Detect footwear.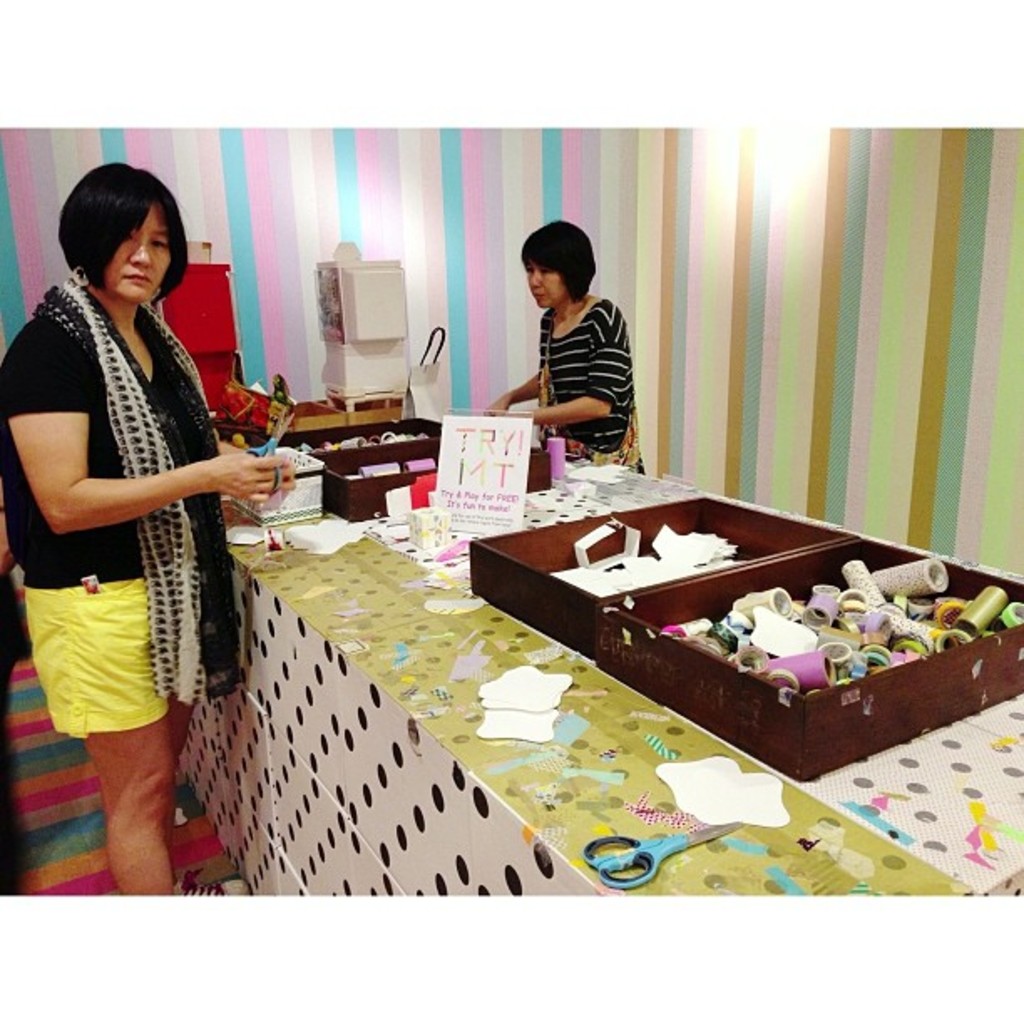
Detected at bbox(174, 865, 251, 907).
